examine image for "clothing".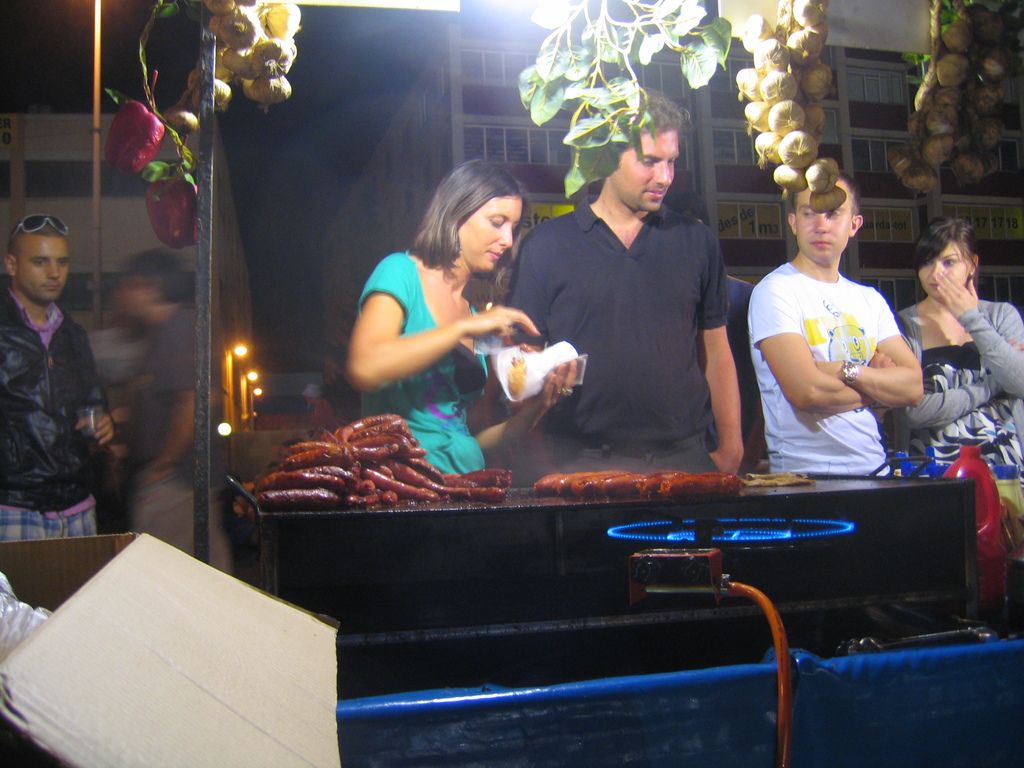
Examination result: [746,262,906,477].
